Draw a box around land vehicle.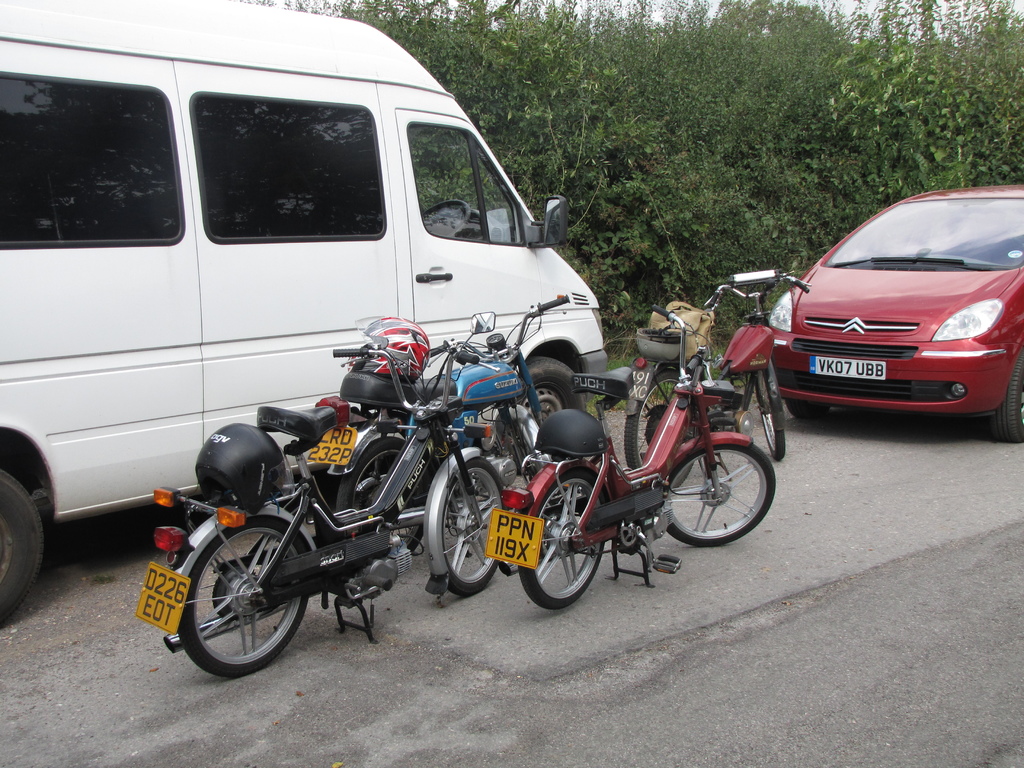
{"left": 623, "top": 267, "right": 810, "bottom": 492}.
